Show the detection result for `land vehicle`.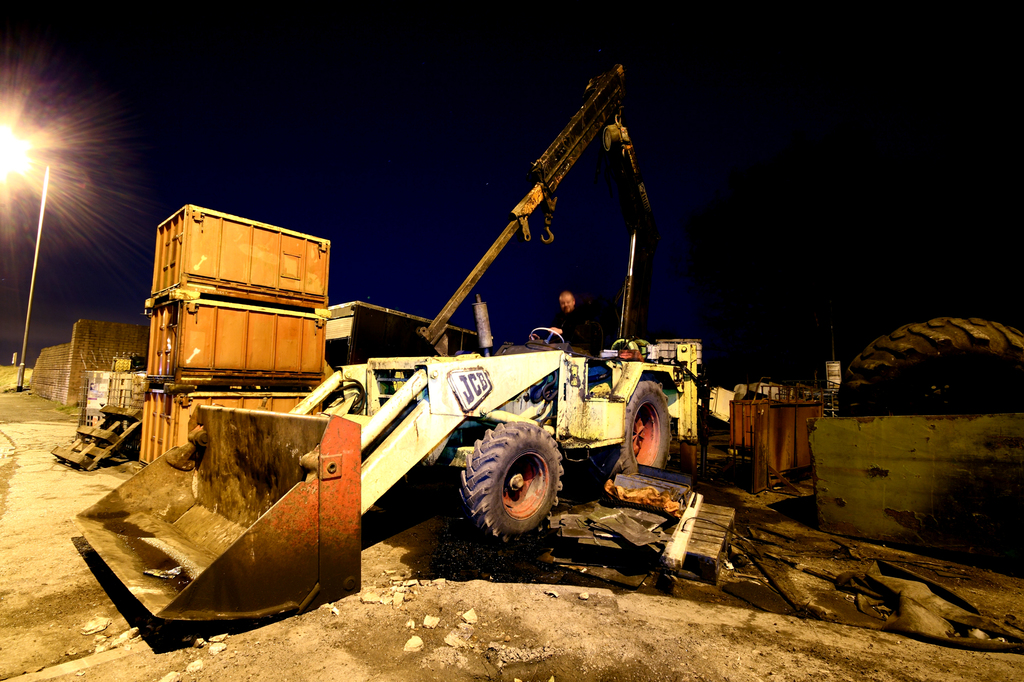
detection(67, 152, 738, 607).
